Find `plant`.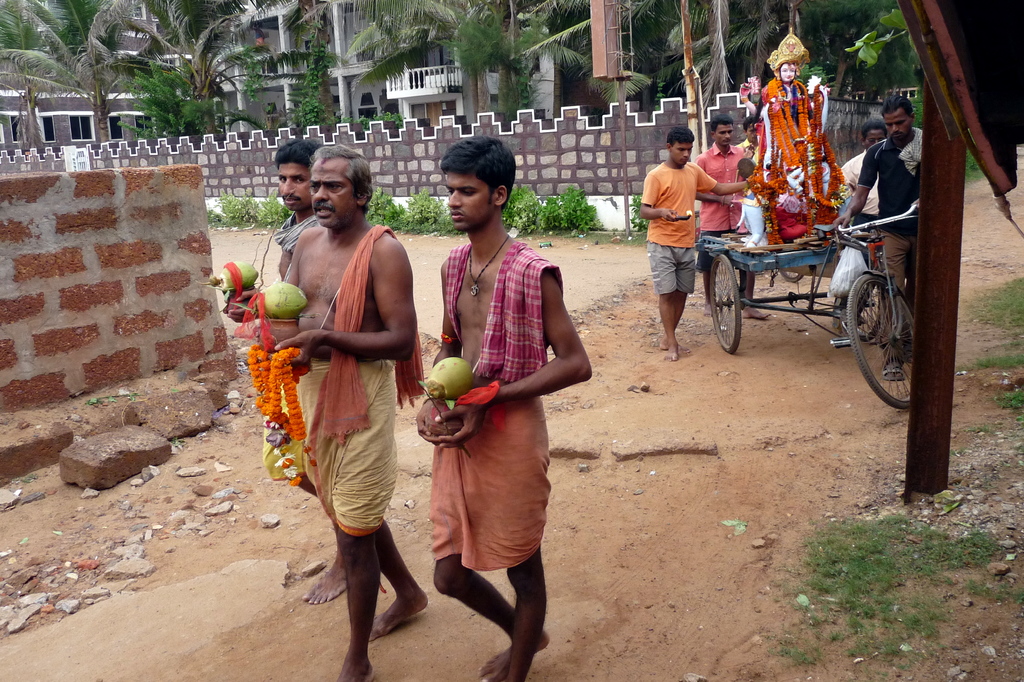
Rect(324, 111, 410, 138).
